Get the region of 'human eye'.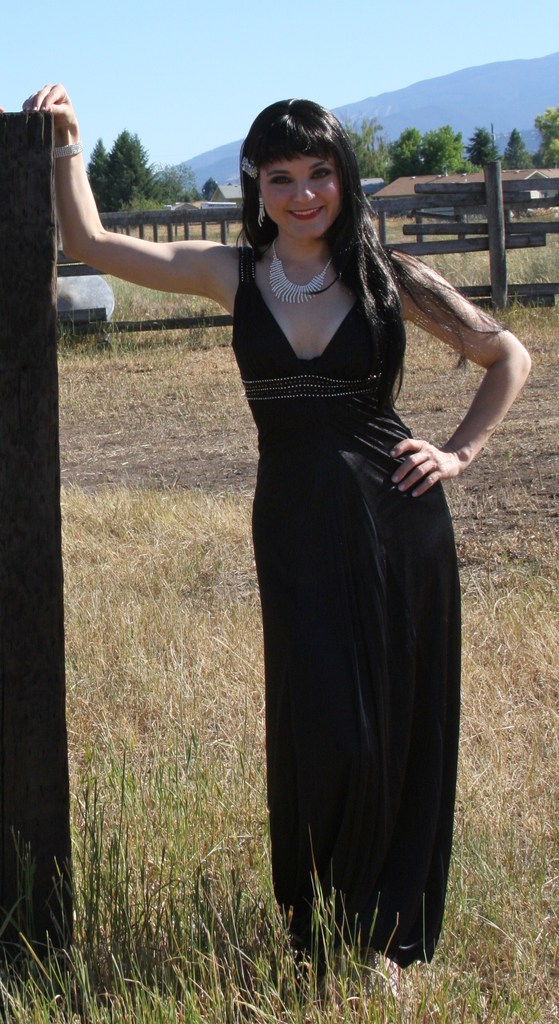
<box>270,172,293,189</box>.
